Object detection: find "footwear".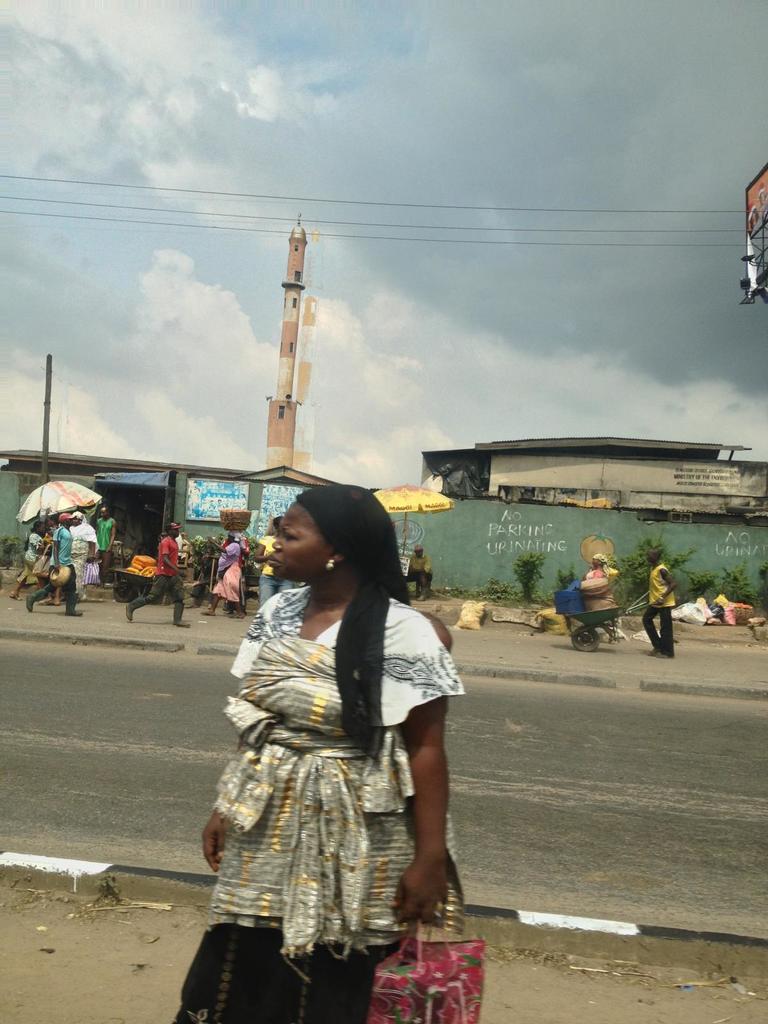
BBox(664, 650, 687, 660).
